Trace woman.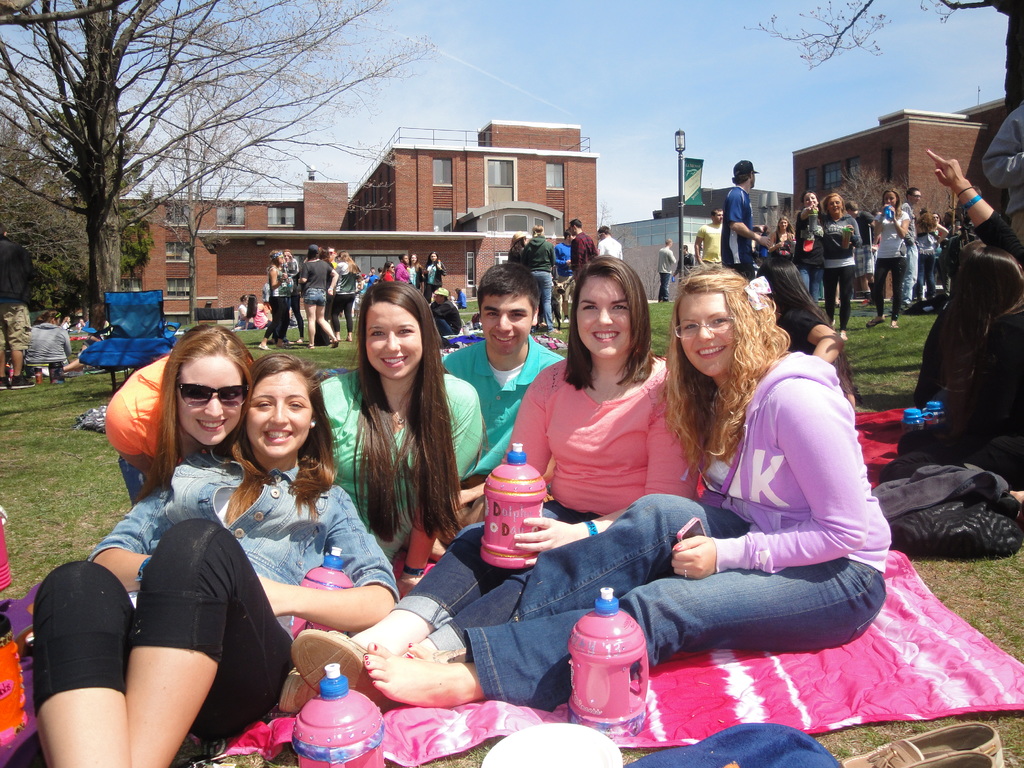
Traced to 813, 189, 862, 339.
